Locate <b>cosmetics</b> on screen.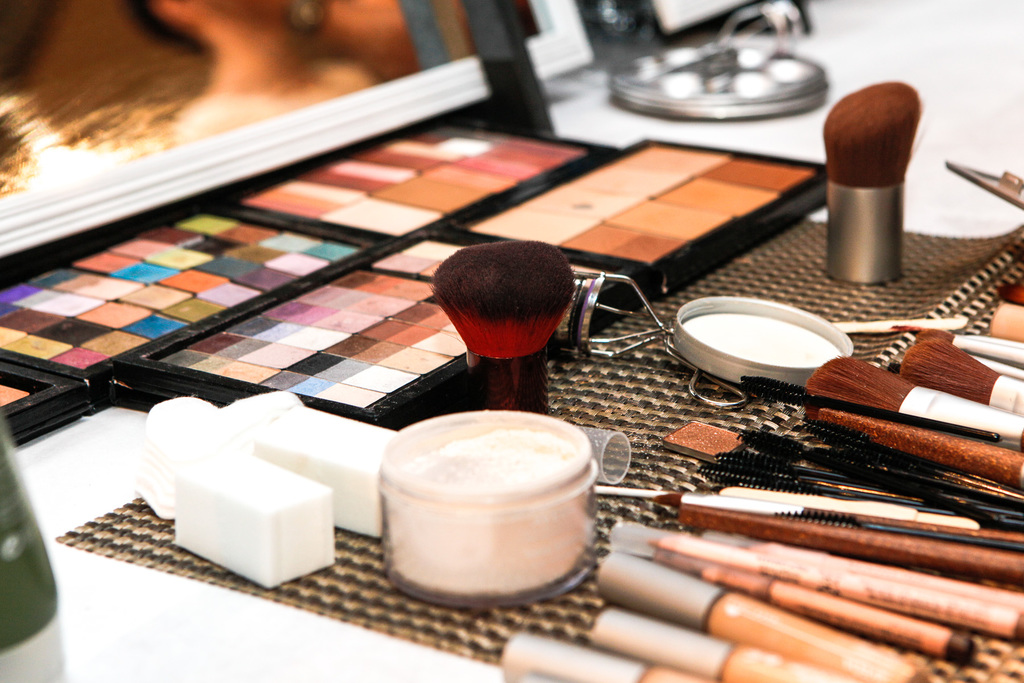
On screen at Rect(824, 85, 930, 258).
